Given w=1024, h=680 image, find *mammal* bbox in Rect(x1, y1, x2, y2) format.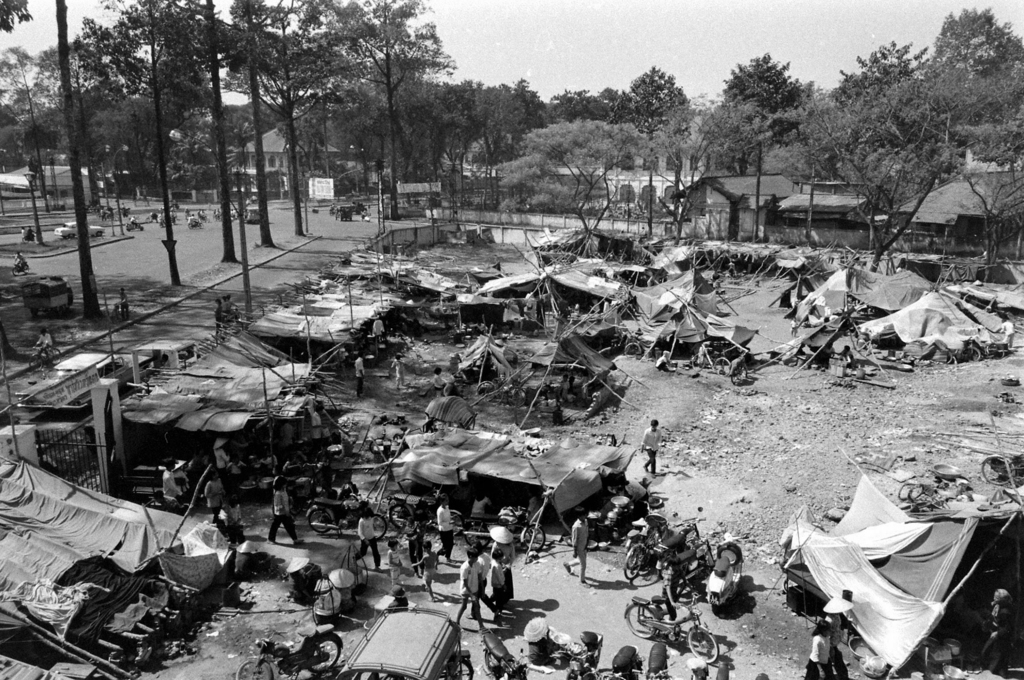
Rect(591, 298, 601, 316).
